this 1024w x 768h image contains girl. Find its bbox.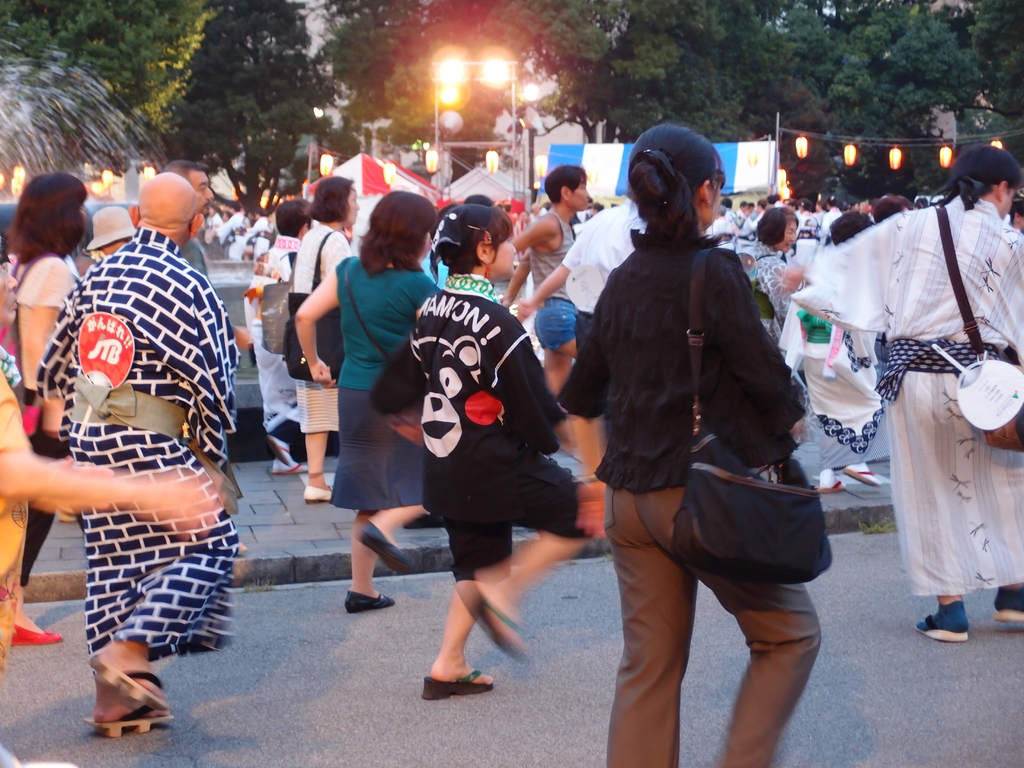
214:201:250:246.
